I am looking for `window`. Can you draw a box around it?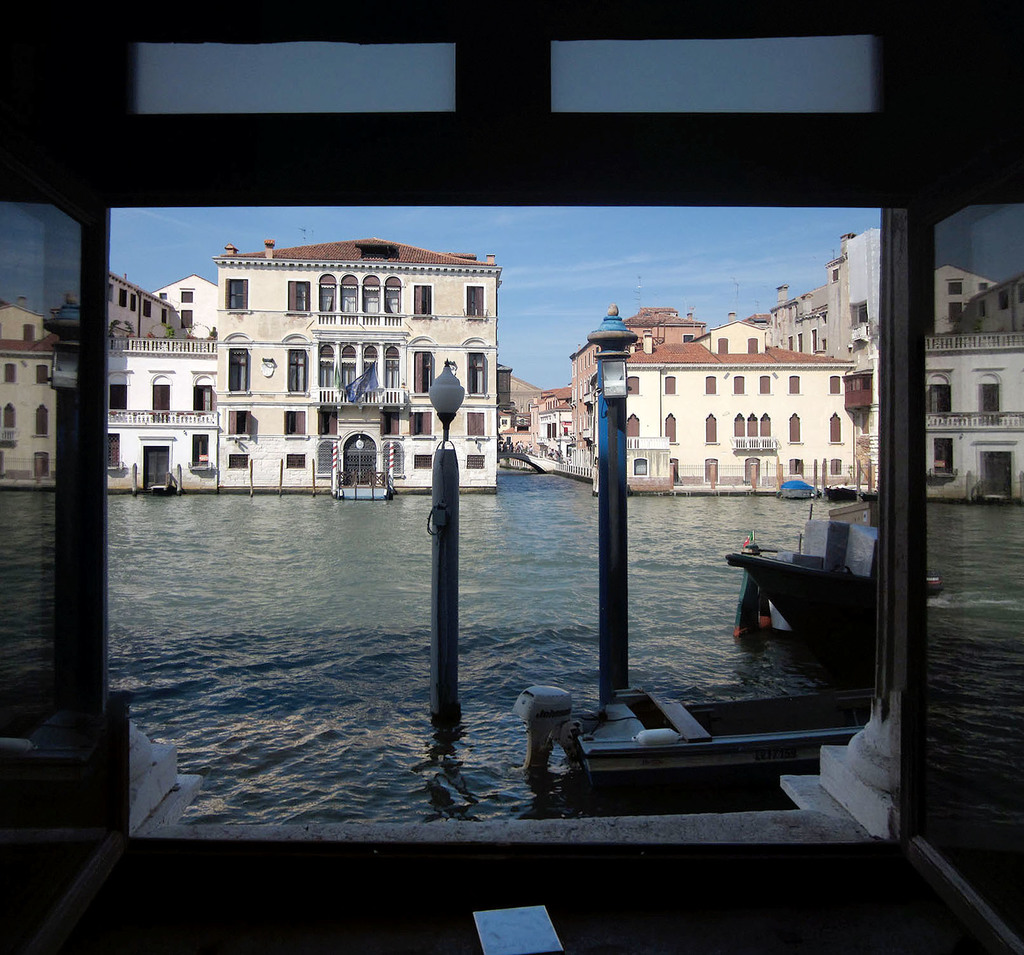
Sure, the bounding box is l=366, t=366, r=383, b=384.
